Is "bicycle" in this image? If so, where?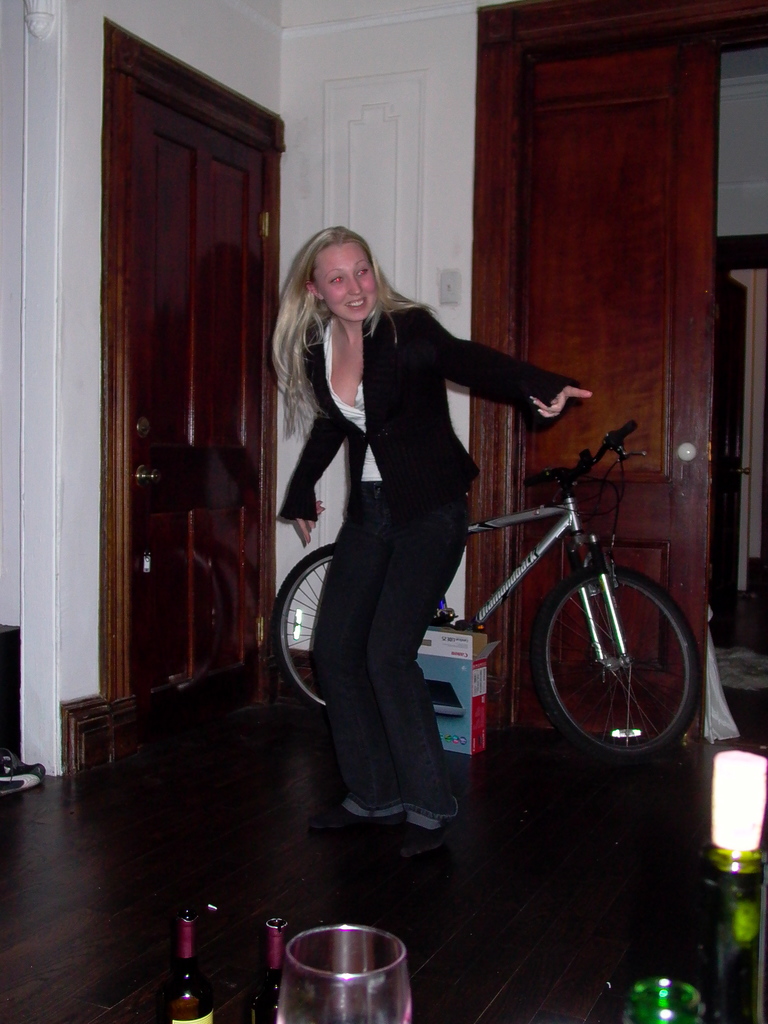
Yes, at [275, 390, 625, 792].
